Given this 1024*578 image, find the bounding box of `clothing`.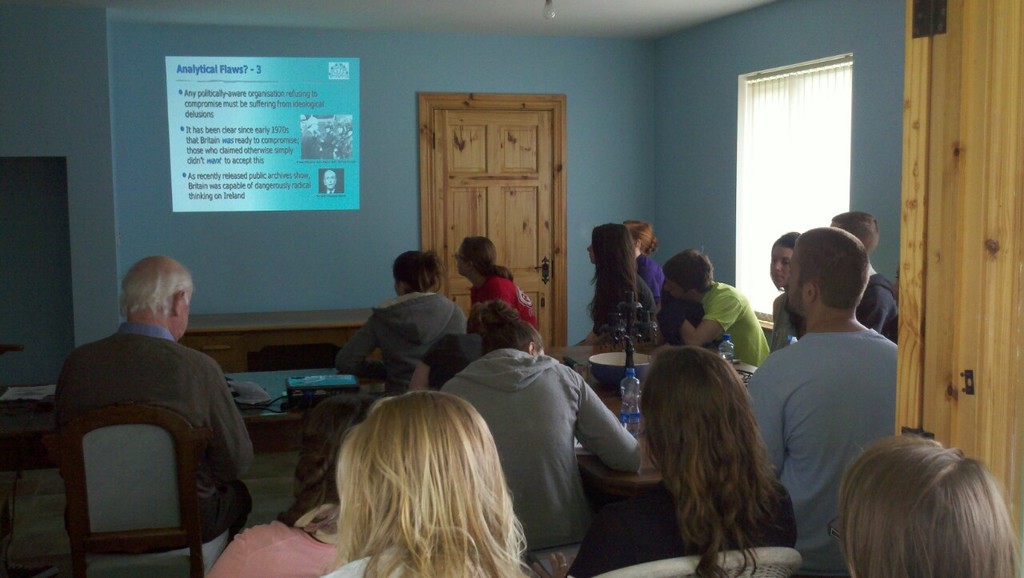
<box>746,330,897,577</box>.
